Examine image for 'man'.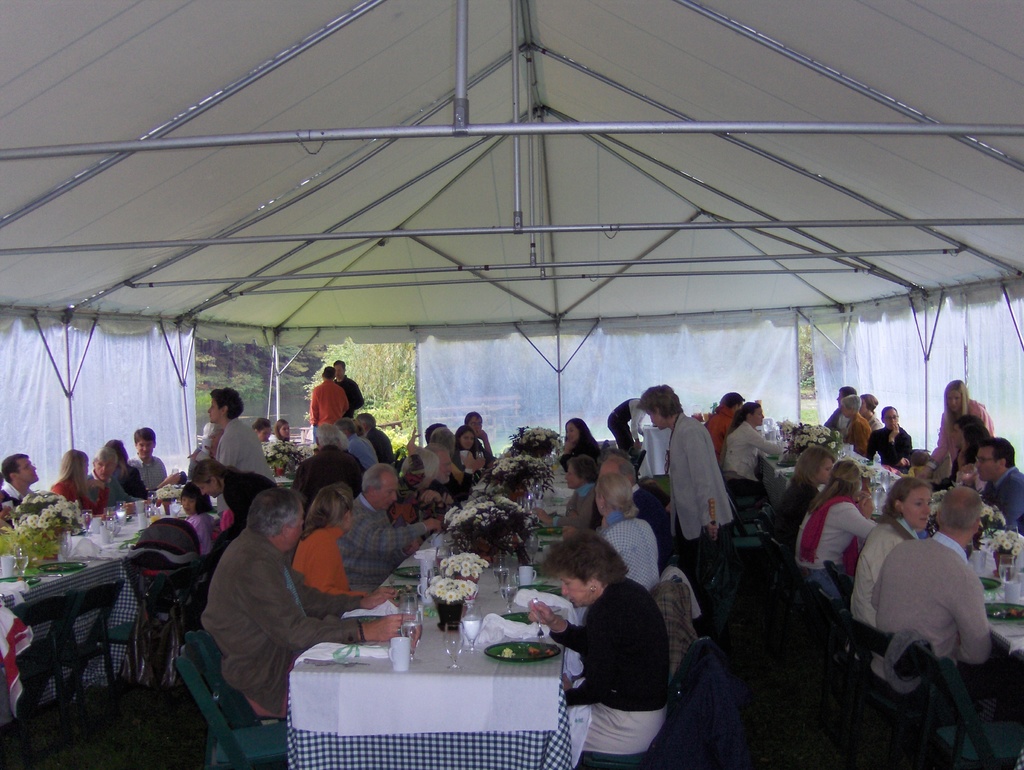
Examination result: BBox(627, 394, 746, 586).
